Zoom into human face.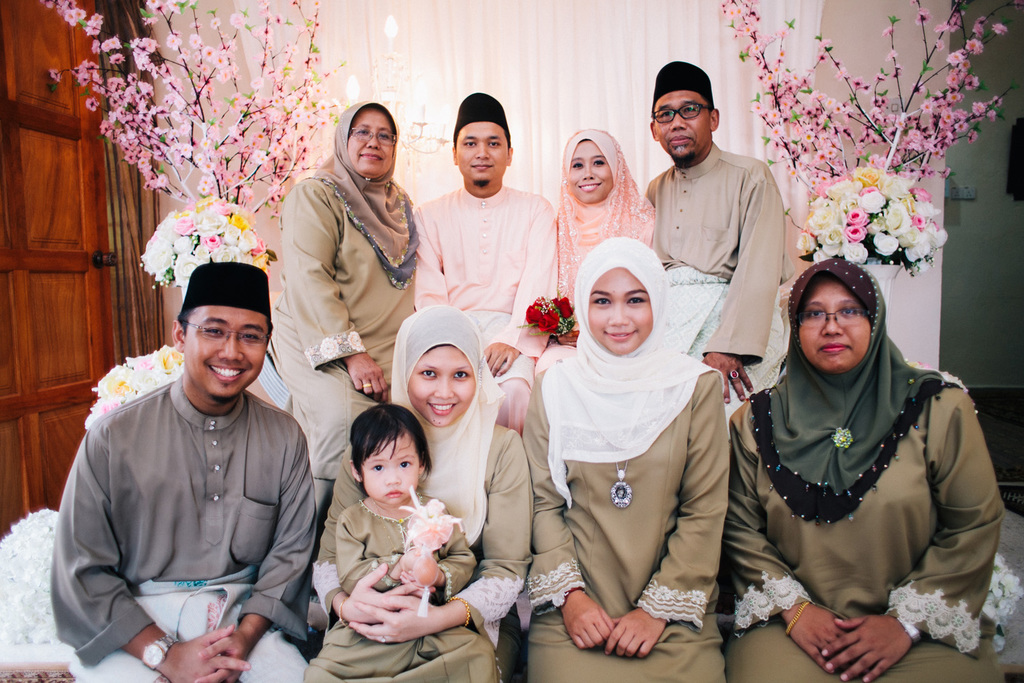
Zoom target: {"left": 412, "top": 344, "right": 473, "bottom": 425}.
